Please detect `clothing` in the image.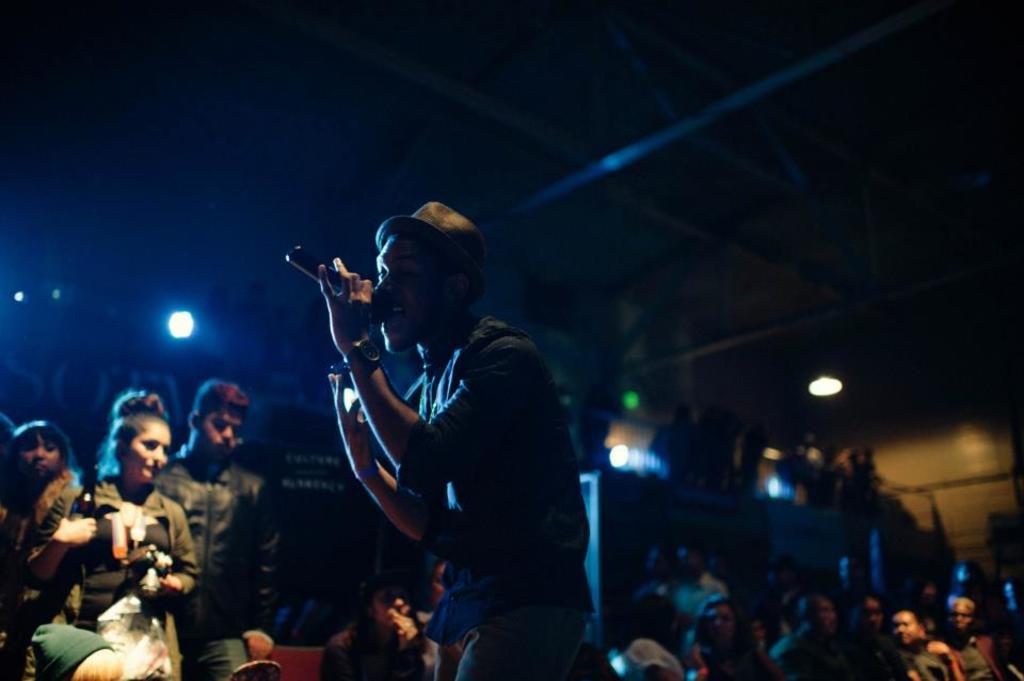
detection(76, 446, 191, 621).
